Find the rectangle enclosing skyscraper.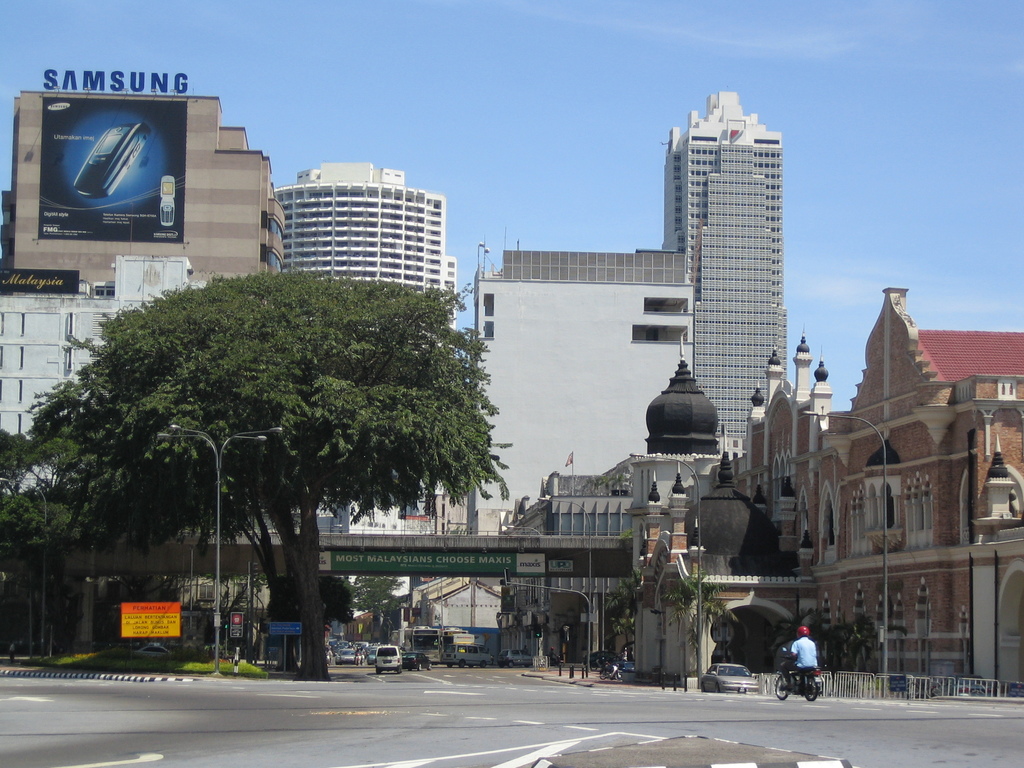
rect(659, 92, 789, 482).
